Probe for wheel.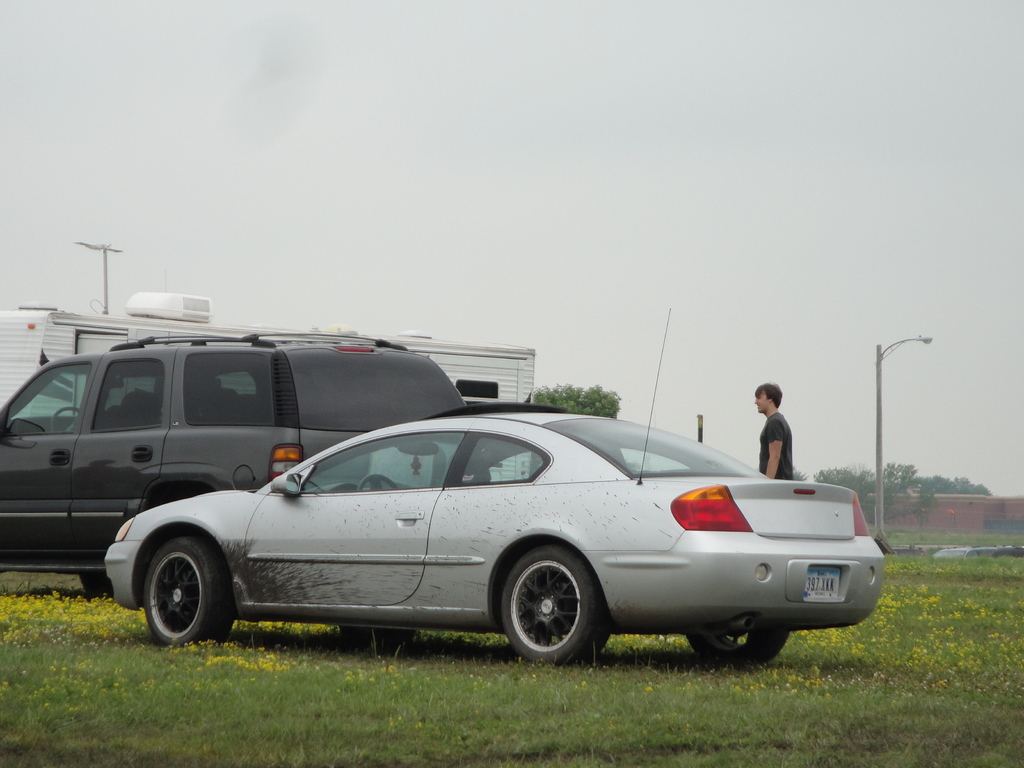
Probe result: 684/631/789/671.
